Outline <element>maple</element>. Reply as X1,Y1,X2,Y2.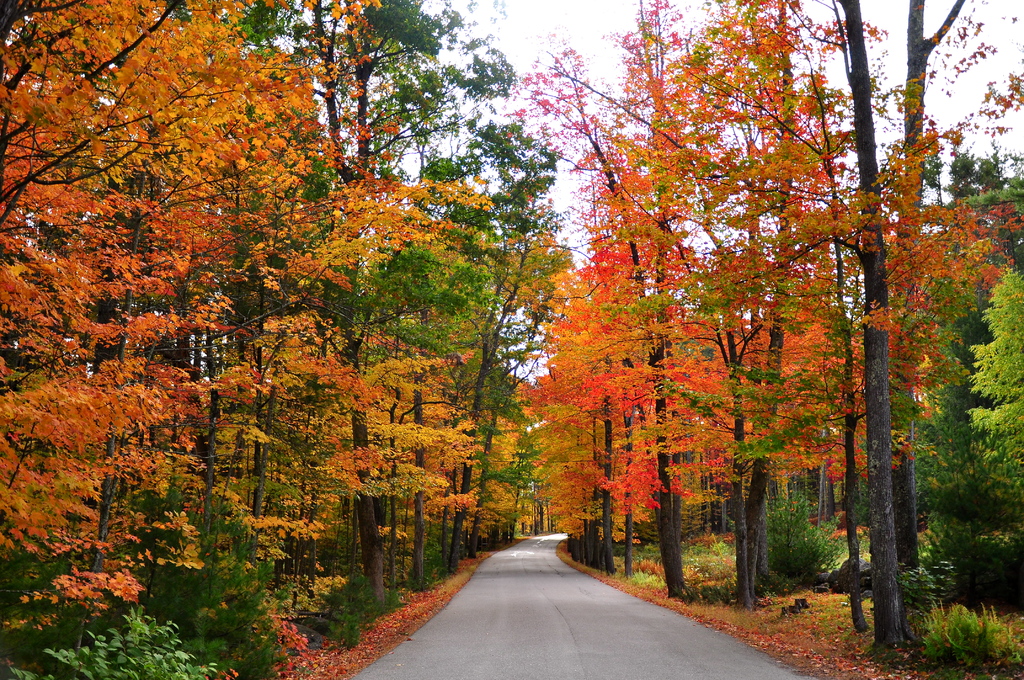
0,0,503,647.
